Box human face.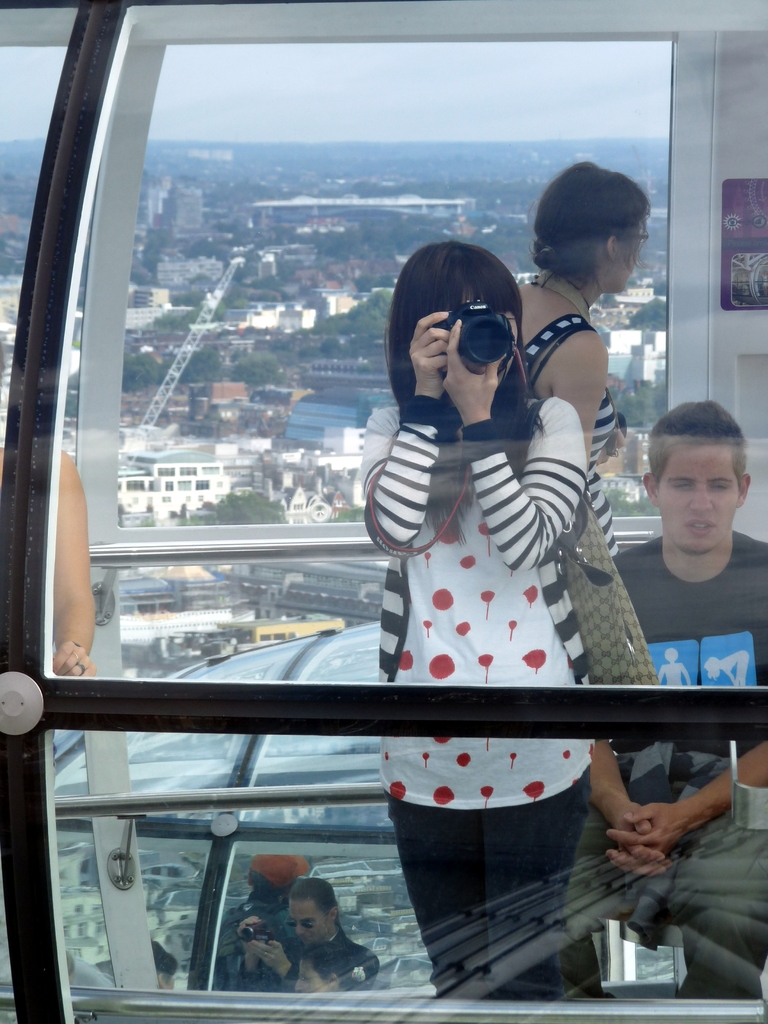
box=[653, 442, 732, 547].
